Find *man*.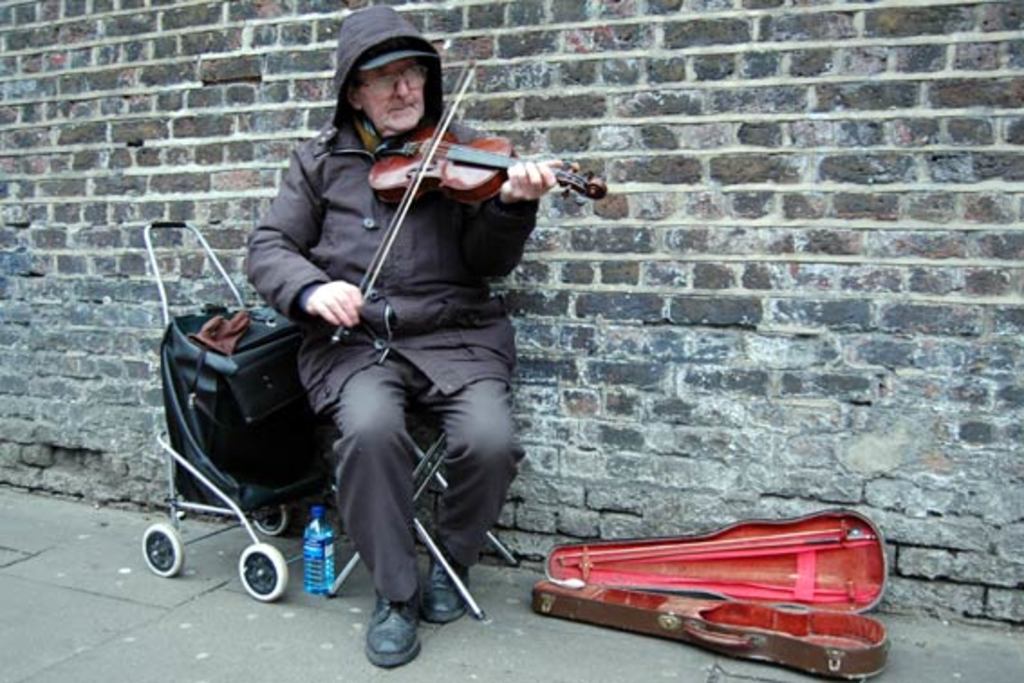
244:5:573:670.
